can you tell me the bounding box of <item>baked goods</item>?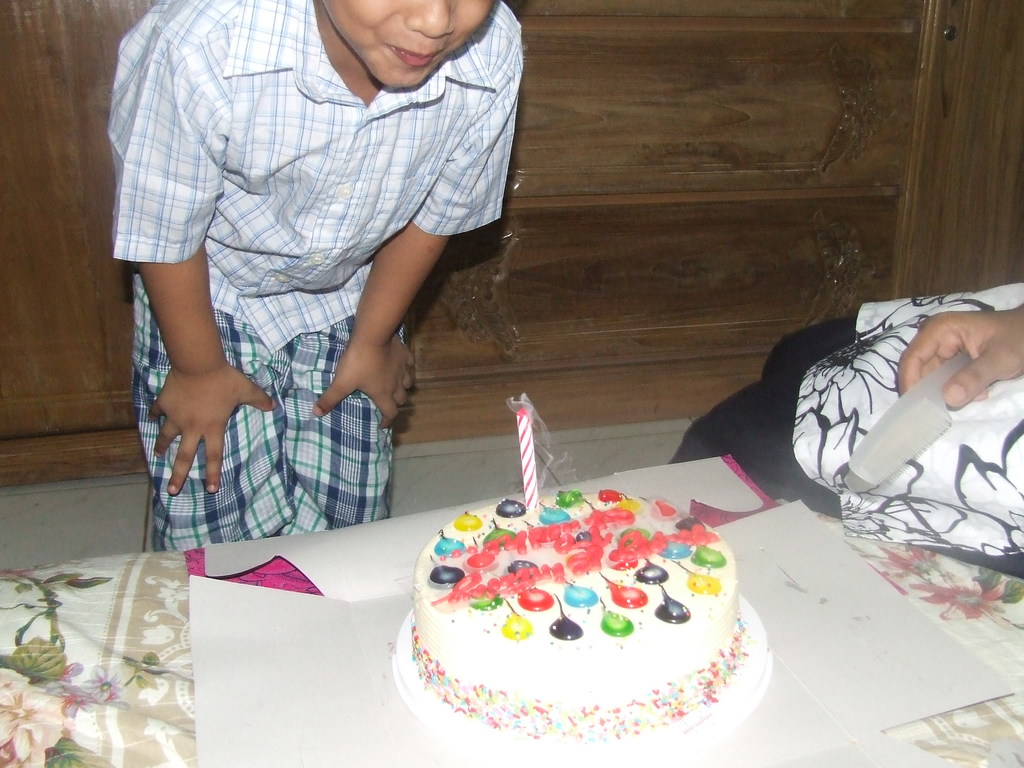
<box>411,490,747,748</box>.
